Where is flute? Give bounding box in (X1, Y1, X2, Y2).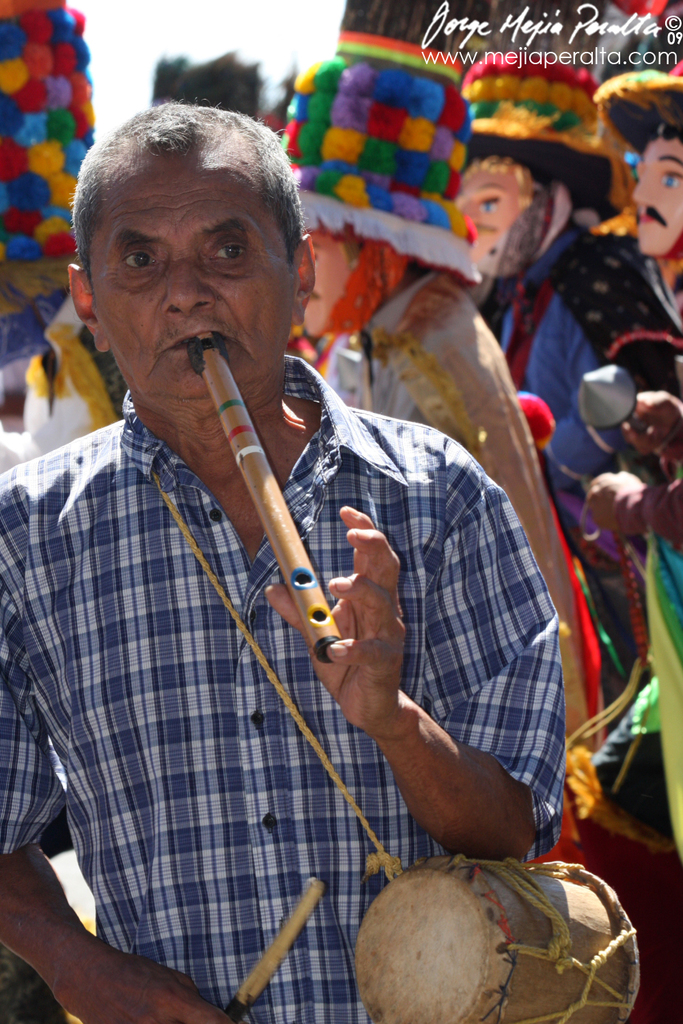
(187, 328, 341, 662).
